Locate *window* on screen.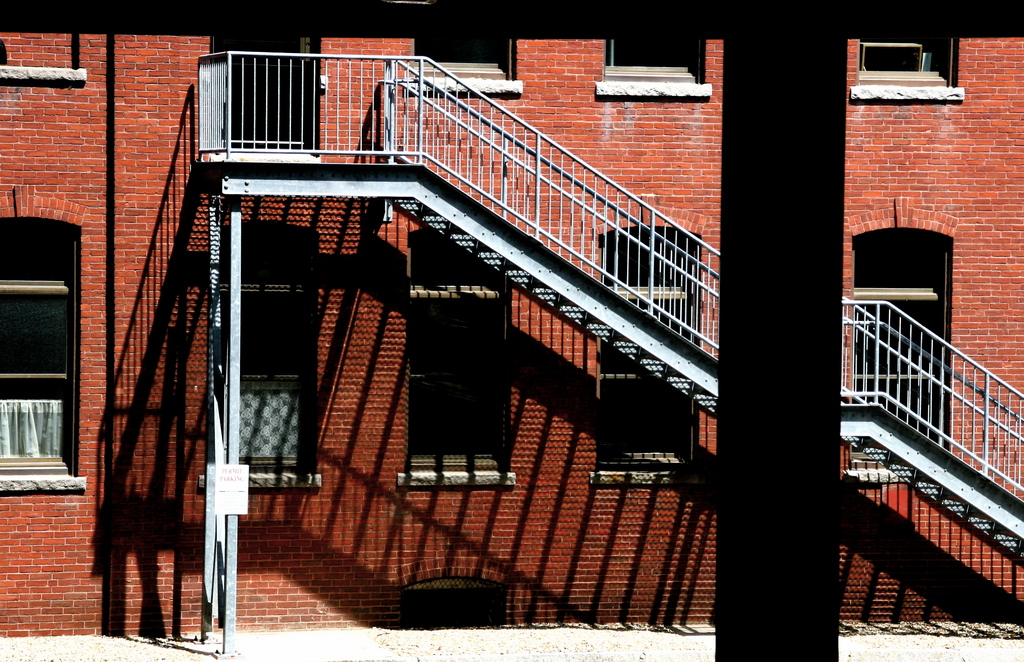
On screen at locate(599, 223, 698, 471).
